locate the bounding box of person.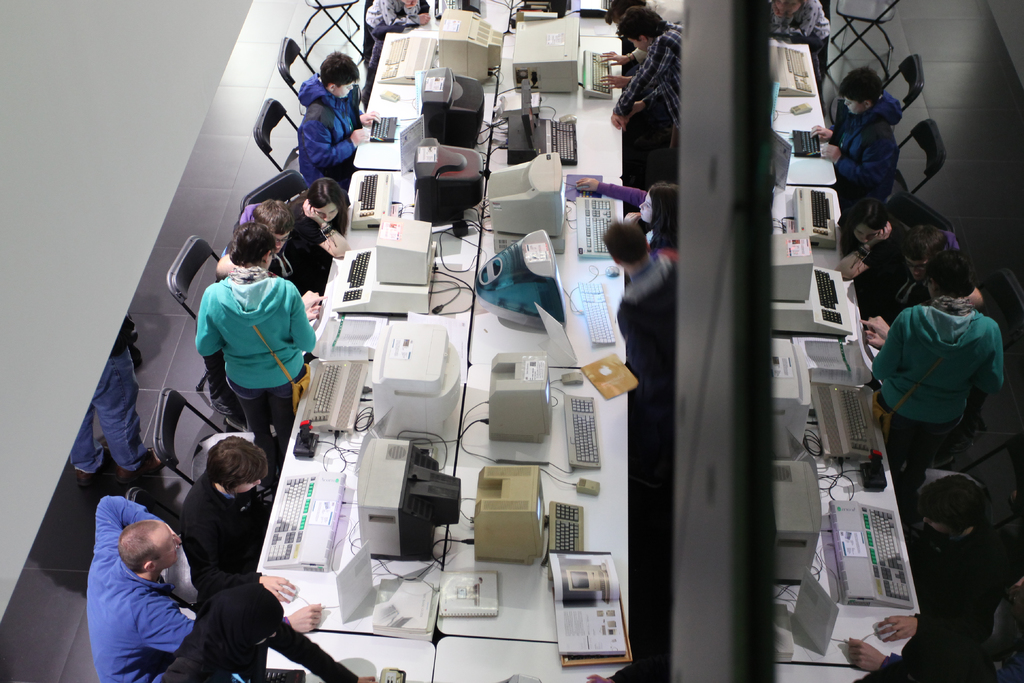
Bounding box: 225/192/334/308.
